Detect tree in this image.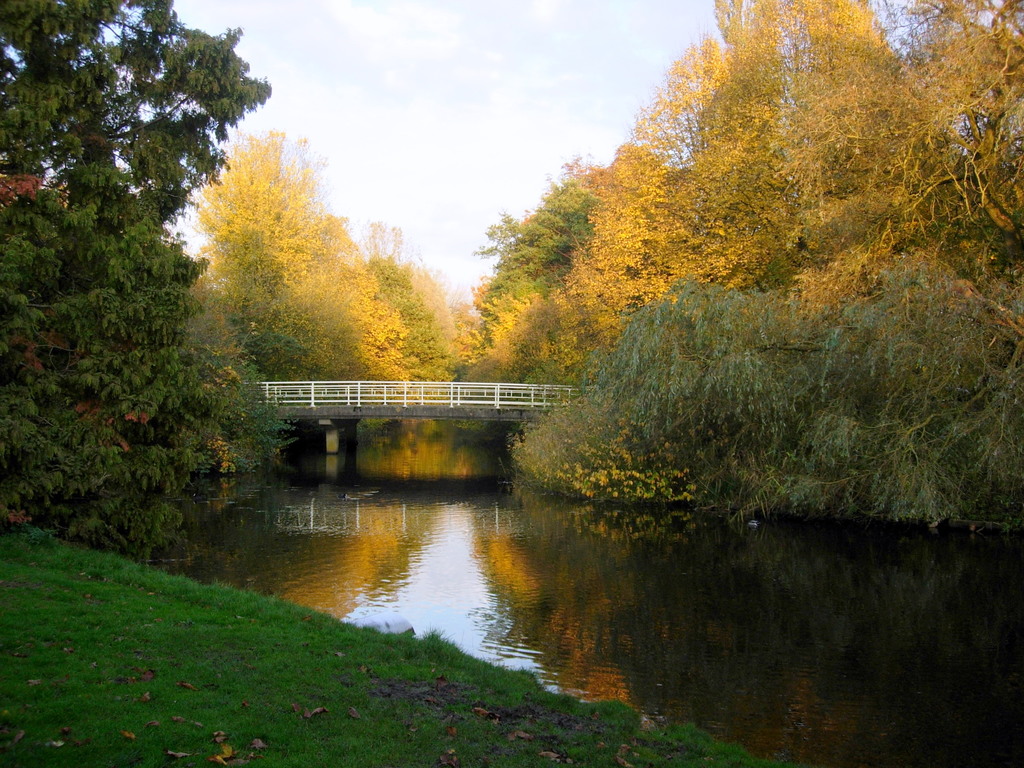
Detection: [x1=0, y1=0, x2=281, y2=272].
